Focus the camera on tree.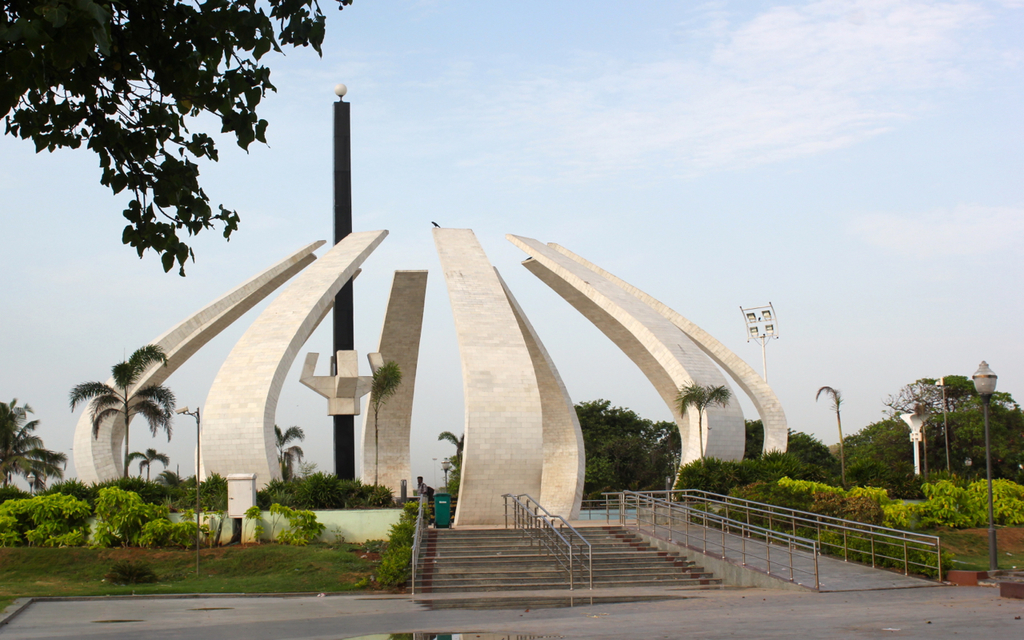
Focus region: bbox=[63, 342, 177, 480].
